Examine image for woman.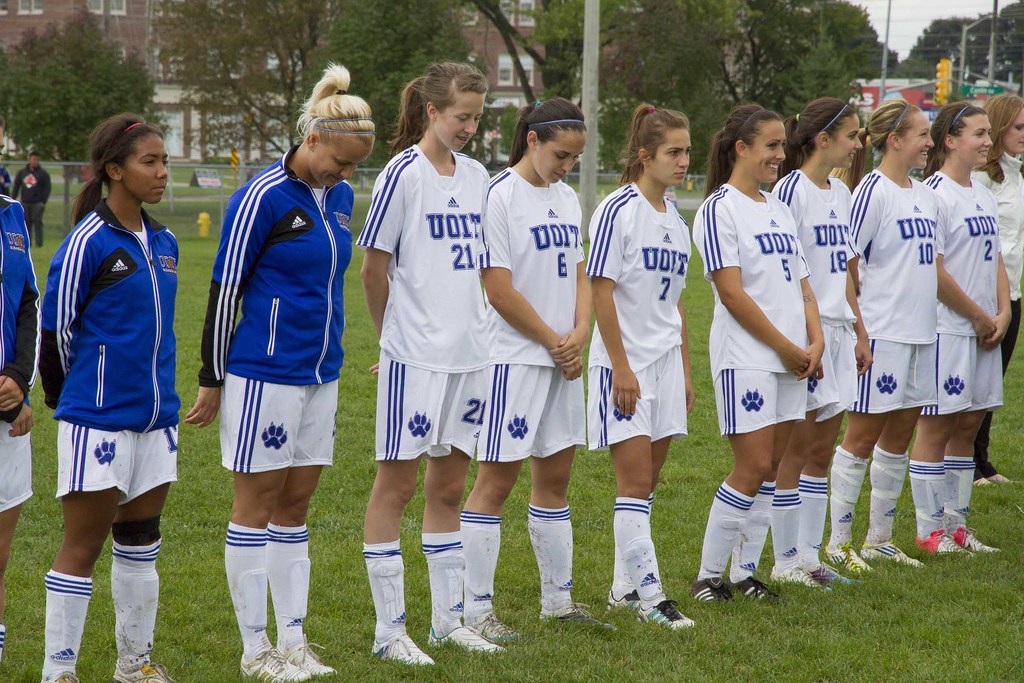
Examination result: l=970, t=89, r=1023, b=484.
